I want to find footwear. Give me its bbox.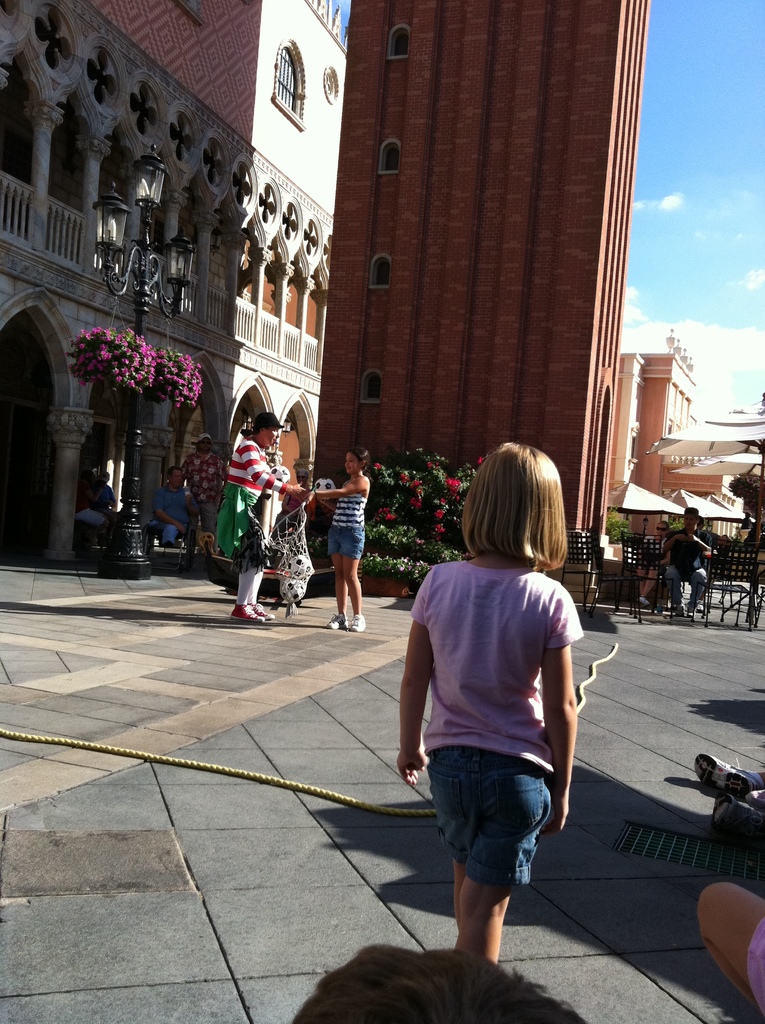
bbox=[694, 751, 757, 792].
